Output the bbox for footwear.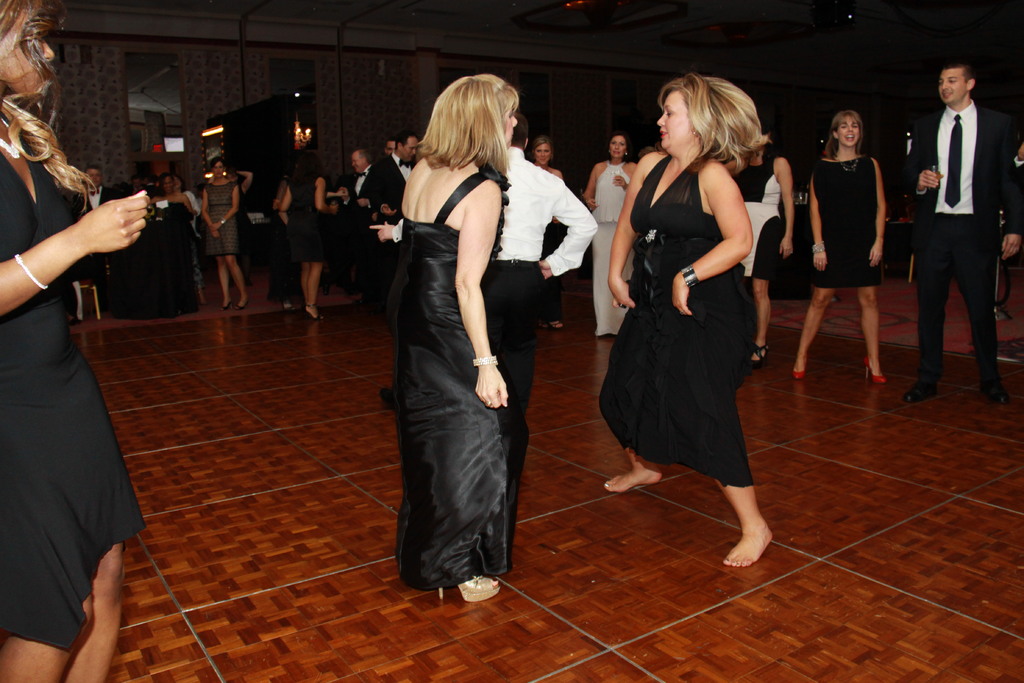
rect(223, 297, 250, 311).
